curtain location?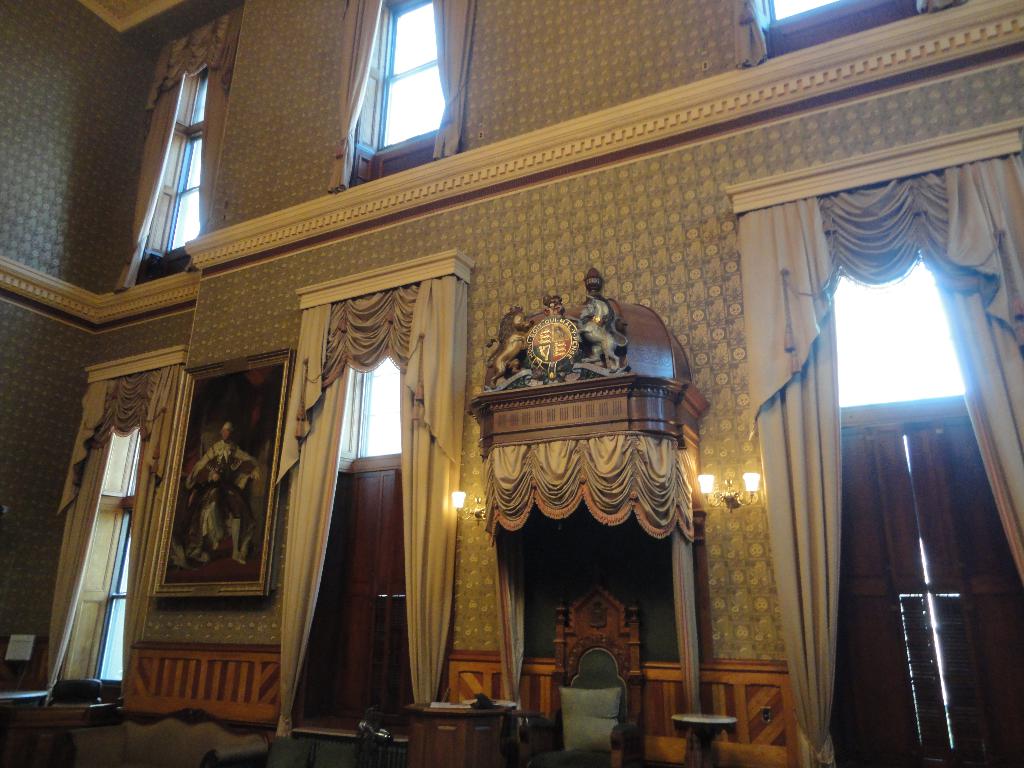
<region>751, 149, 1020, 767</region>
